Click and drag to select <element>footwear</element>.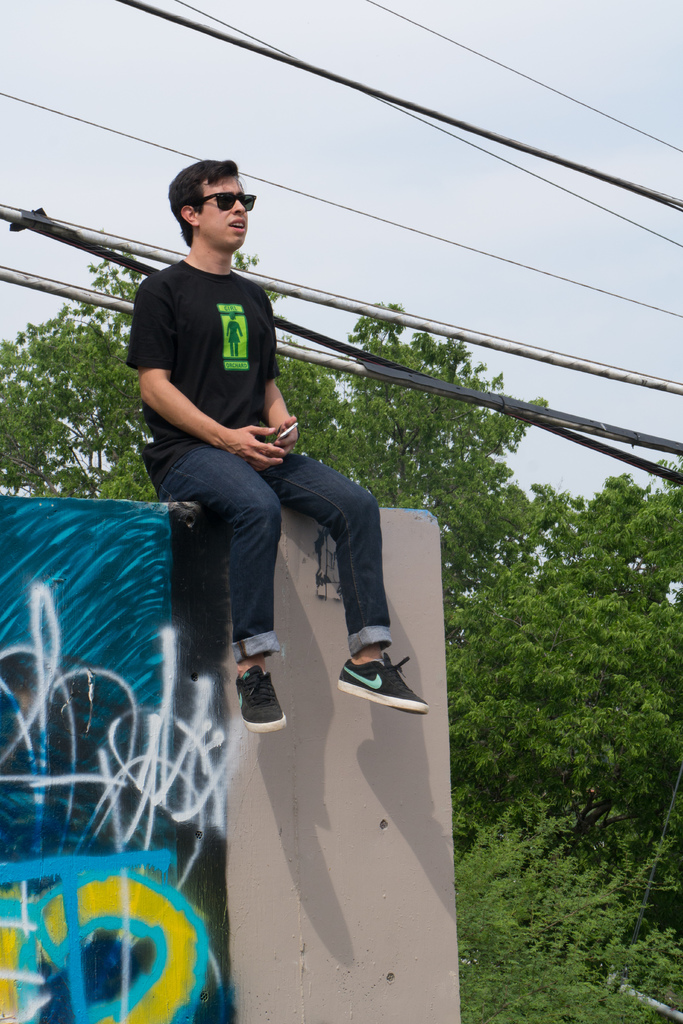
Selection: bbox=[331, 657, 429, 717].
